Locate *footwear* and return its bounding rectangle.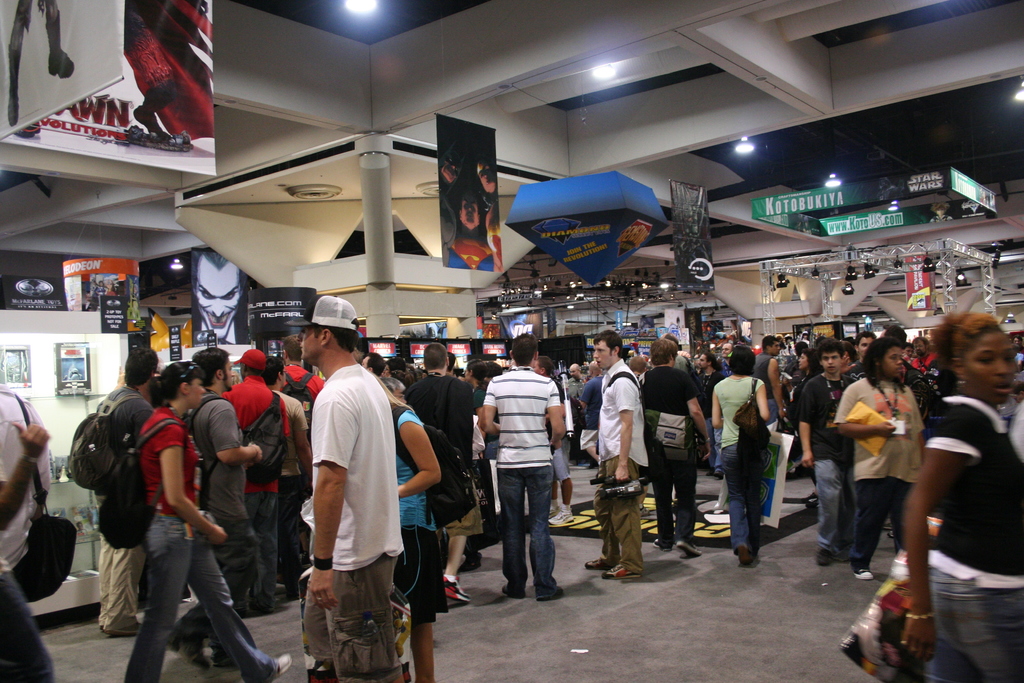
704, 465, 716, 475.
